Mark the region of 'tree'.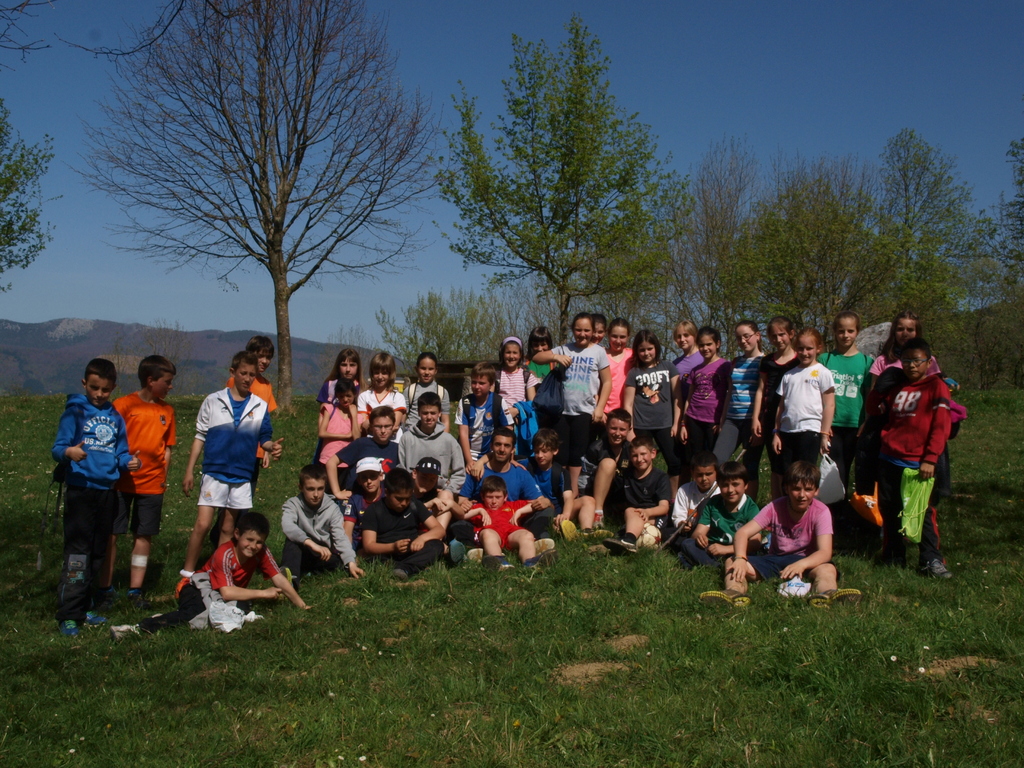
Region: x1=378 y1=283 x2=530 y2=385.
